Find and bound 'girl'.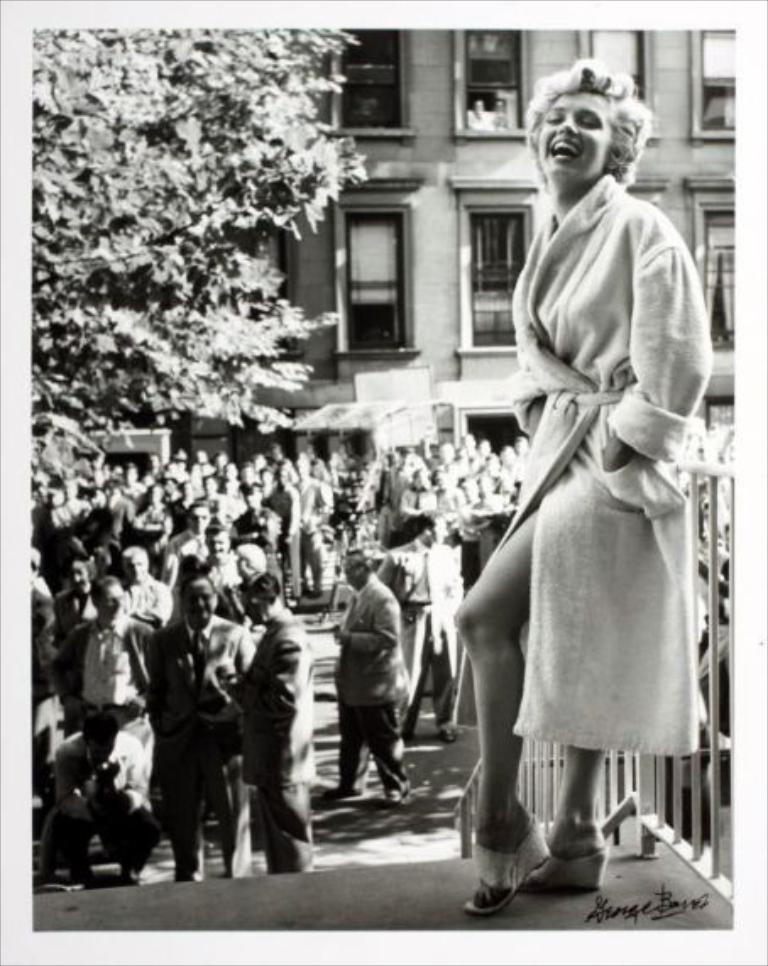
Bound: (452,52,721,920).
